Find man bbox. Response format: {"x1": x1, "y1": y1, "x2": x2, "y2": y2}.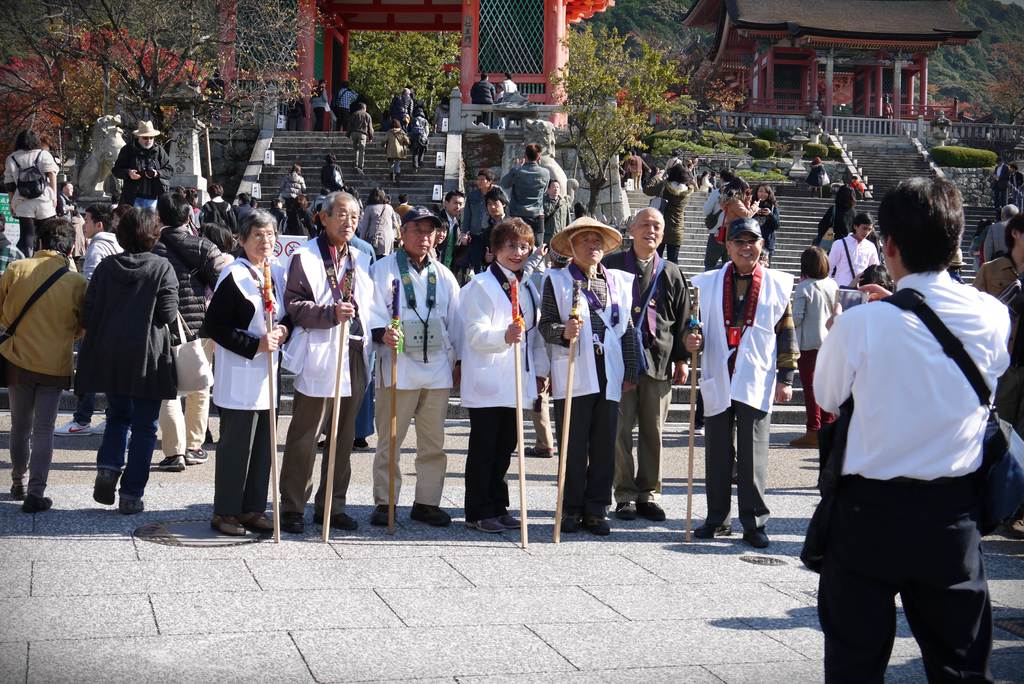
{"x1": 664, "y1": 151, "x2": 682, "y2": 169}.
